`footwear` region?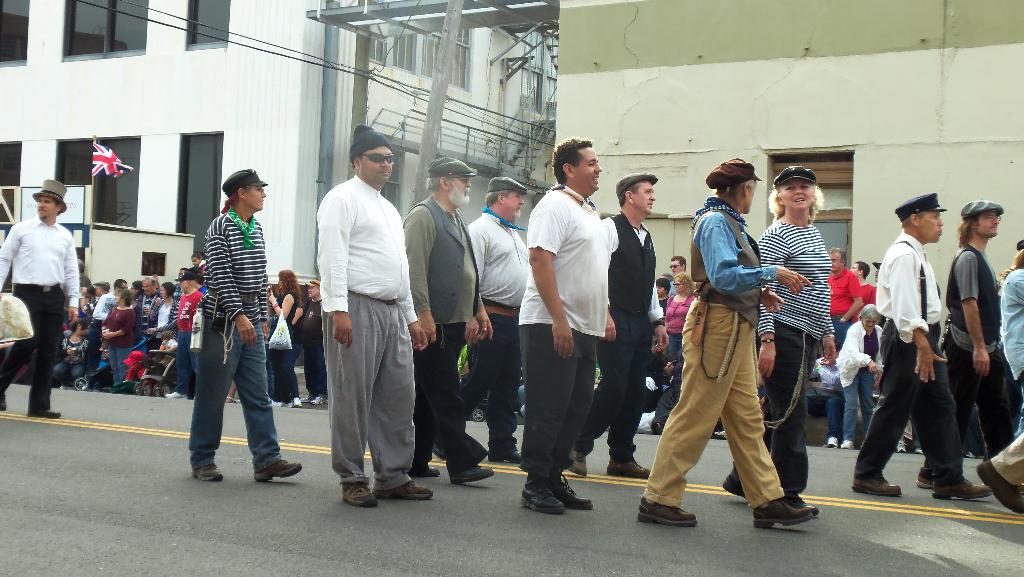
x1=721 y1=475 x2=744 y2=497
